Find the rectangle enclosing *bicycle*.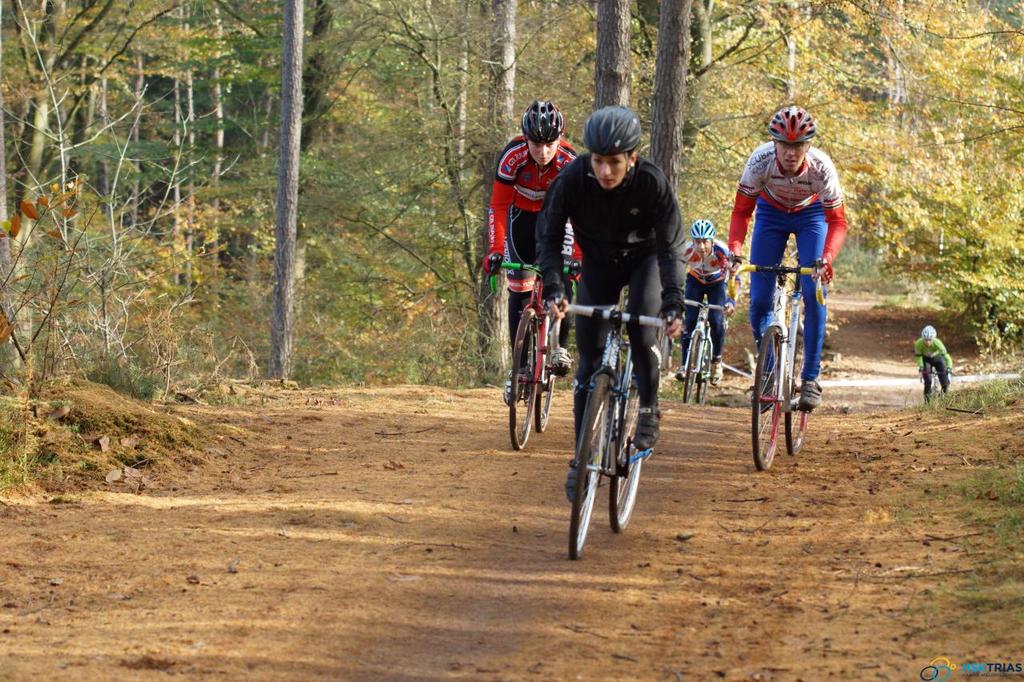
bbox(676, 293, 731, 403).
